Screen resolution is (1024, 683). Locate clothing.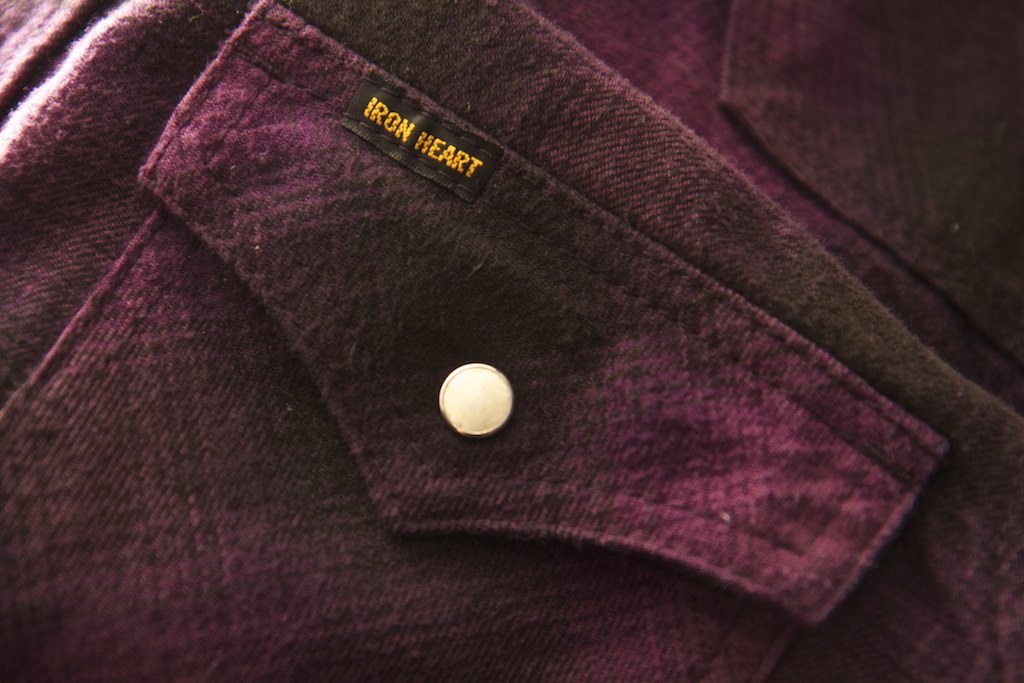
bbox(0, 0, 1023, 682).
